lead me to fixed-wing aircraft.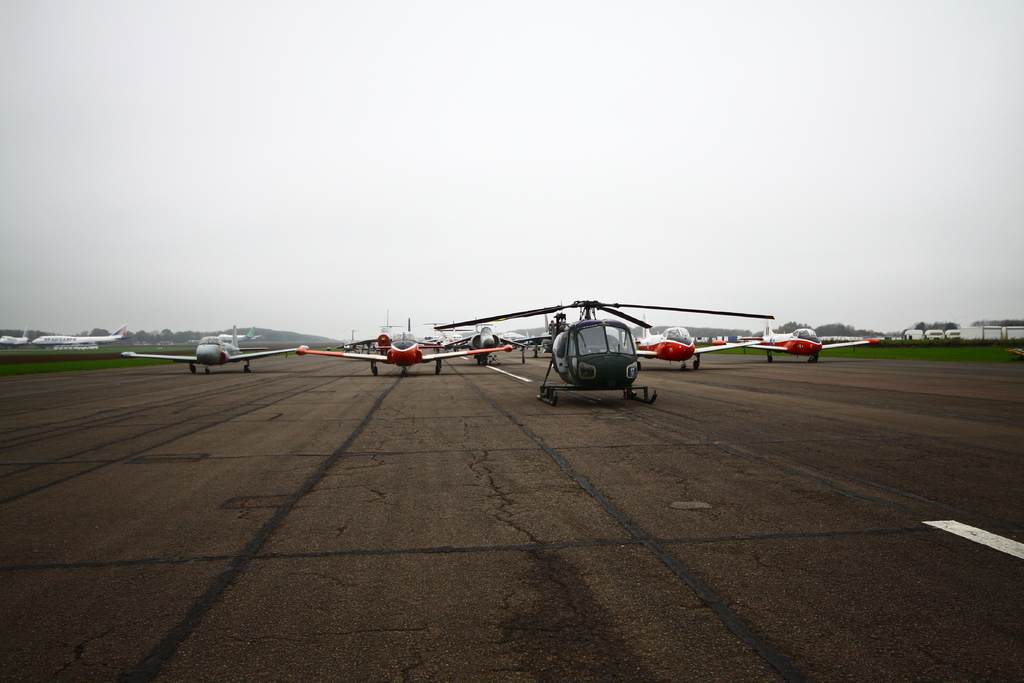
Lead to box(36, 323, 129, 349).
